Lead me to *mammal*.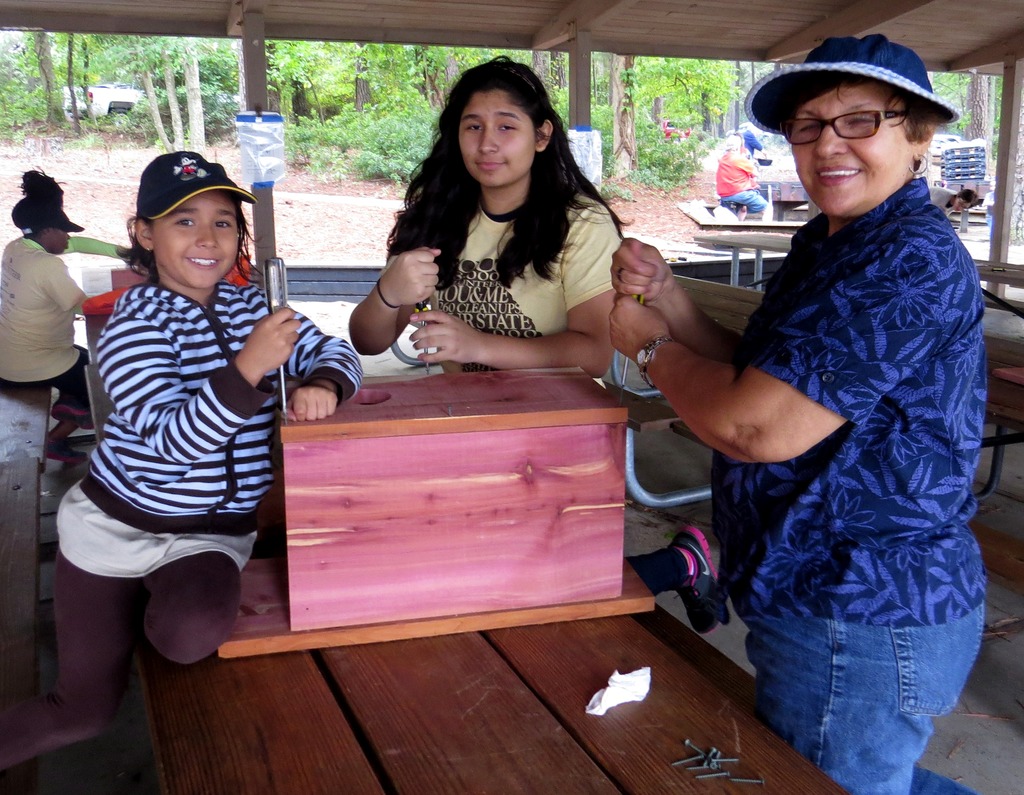
Lead to bbox=(928, 183, 980, 218).
